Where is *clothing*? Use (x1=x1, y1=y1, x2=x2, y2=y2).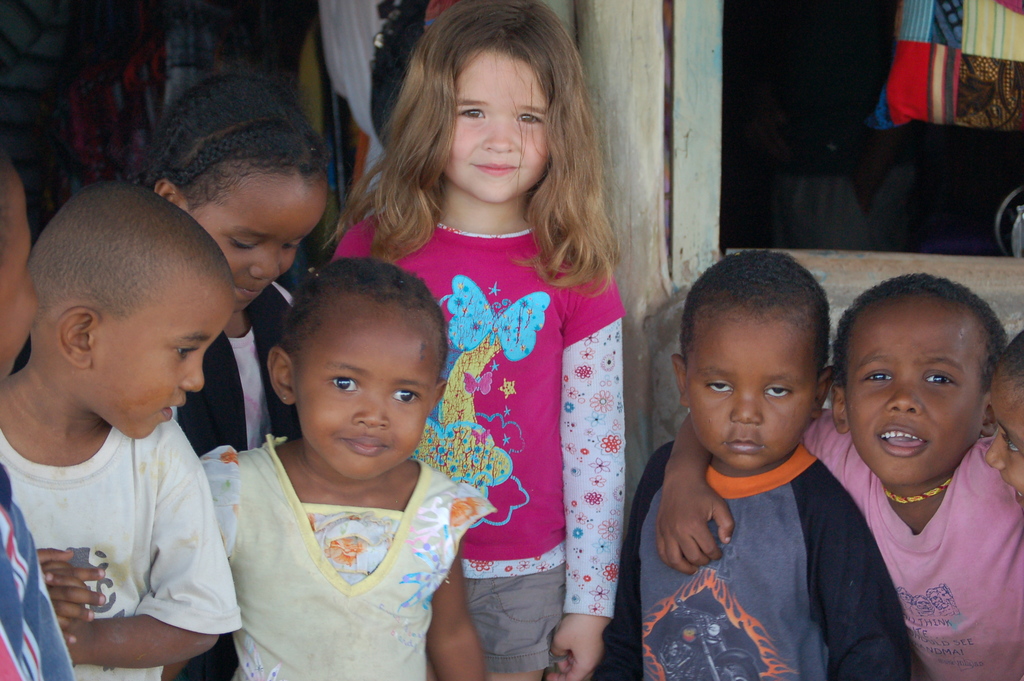
(x1=20, y1=360, x2=232, y2=651).
